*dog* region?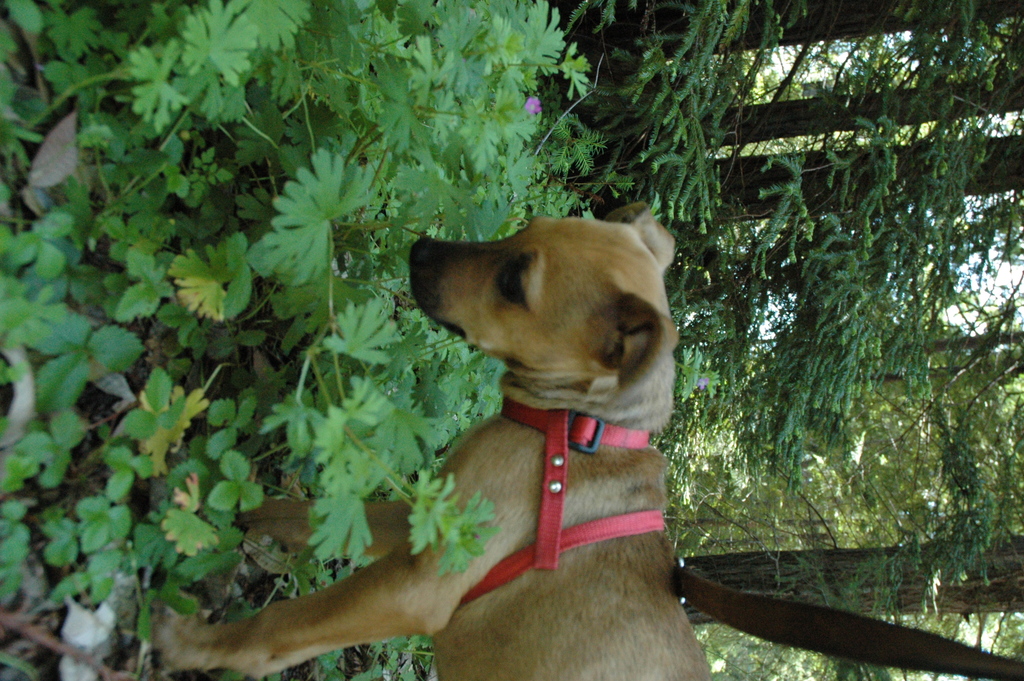
<region>150, 204, 716, 680</region>
